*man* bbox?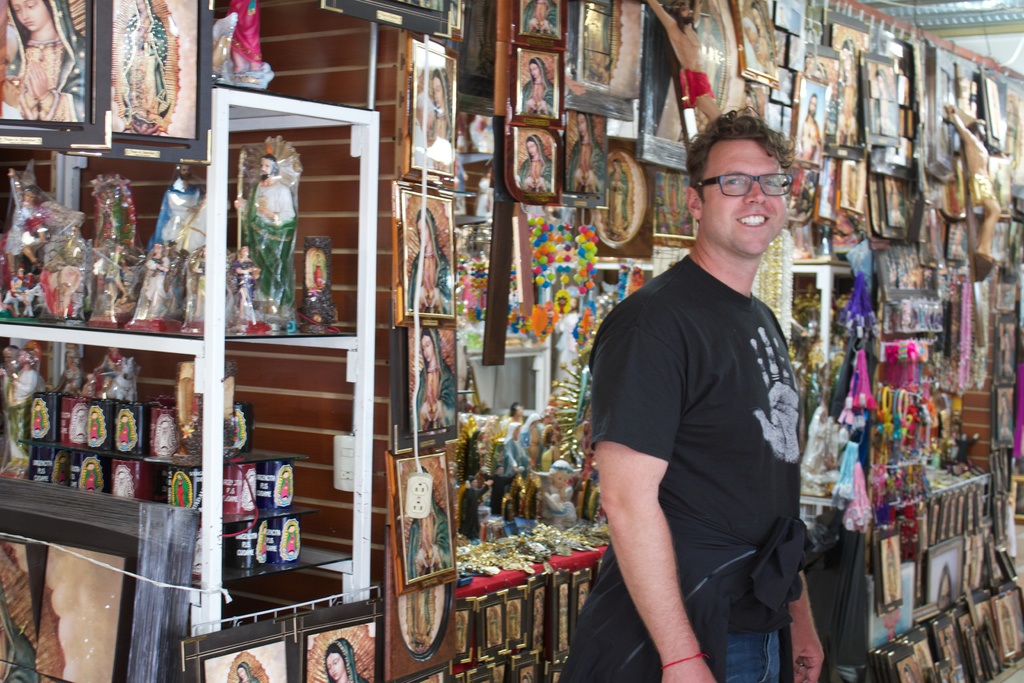
rect(588, 116, 832, 682)
